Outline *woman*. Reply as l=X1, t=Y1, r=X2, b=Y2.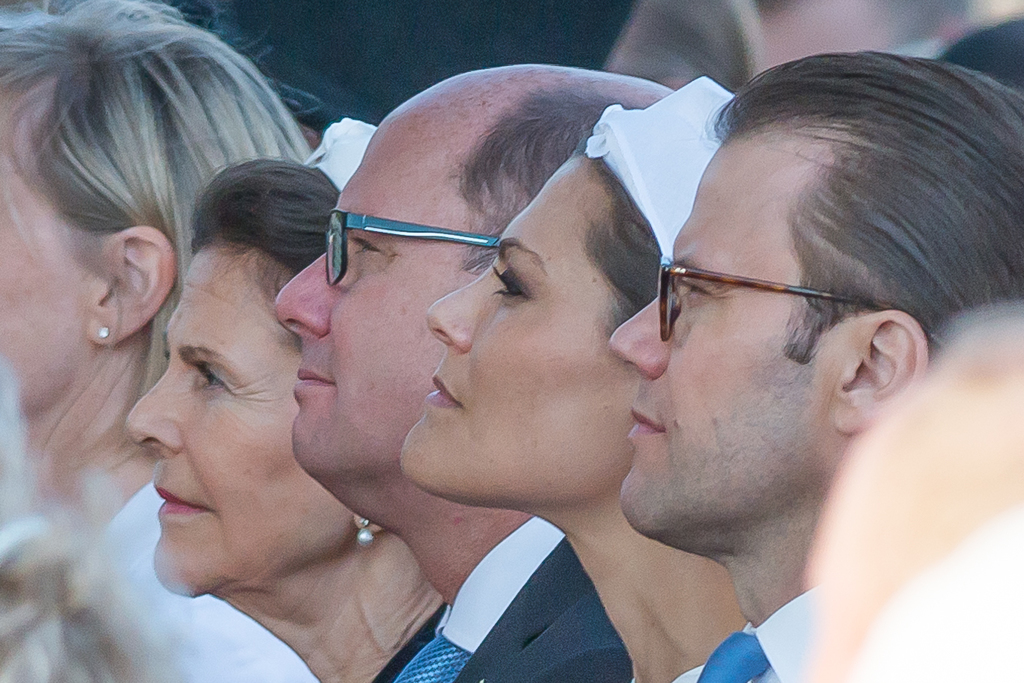
l=399, t=79, r=748, b=682.
